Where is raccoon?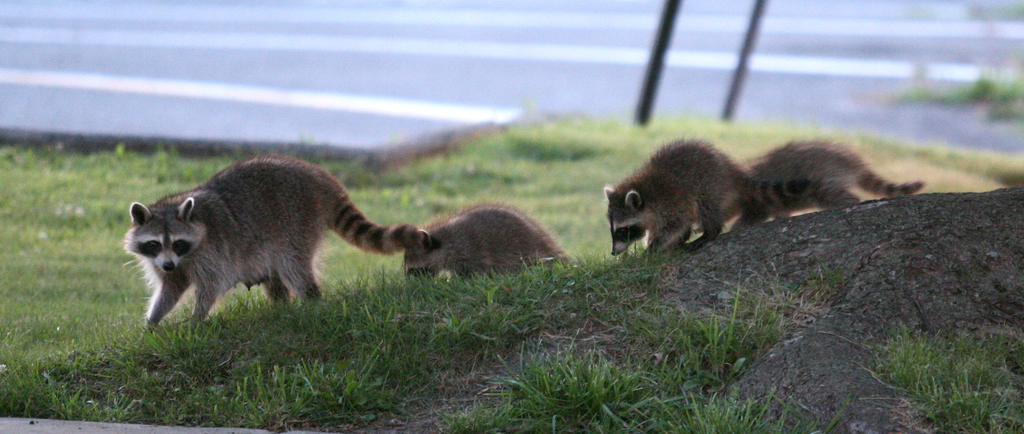
box=[400, 205, 570, 281].
